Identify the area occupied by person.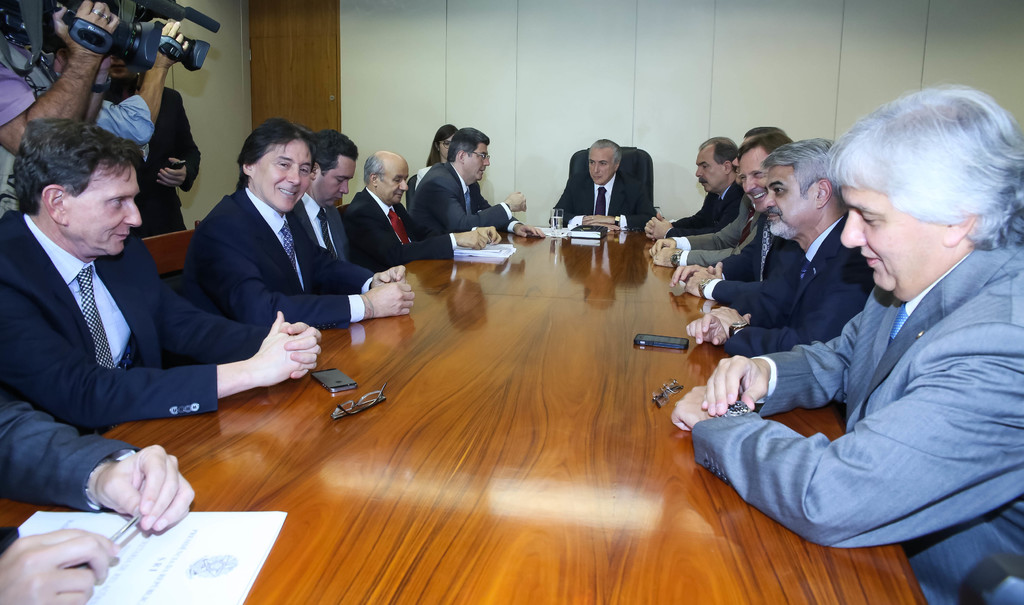
Area: bbox=(349, 147, 436, 274).
